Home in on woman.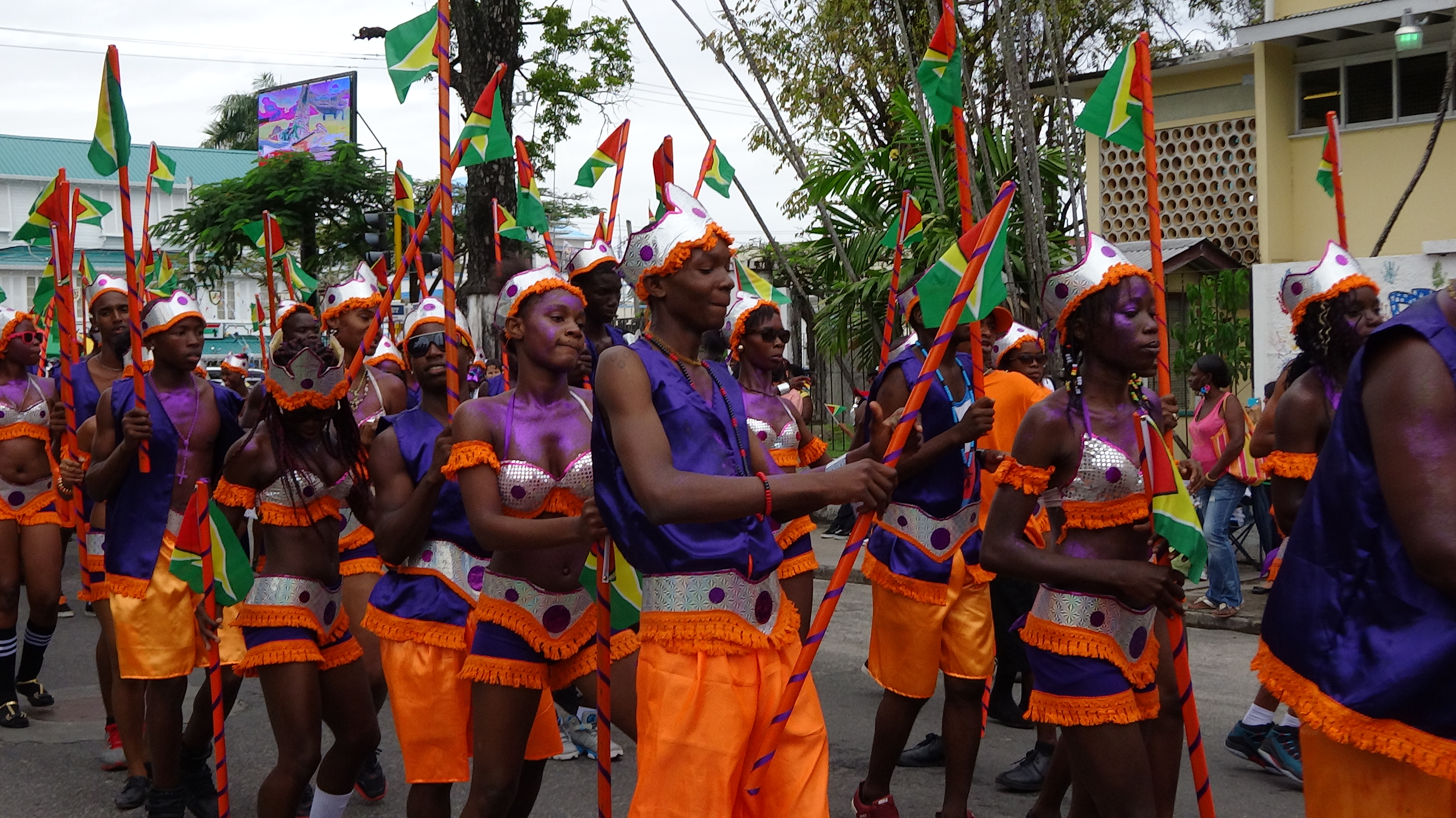
Homed in at crop(59, 100, 114, 243).
